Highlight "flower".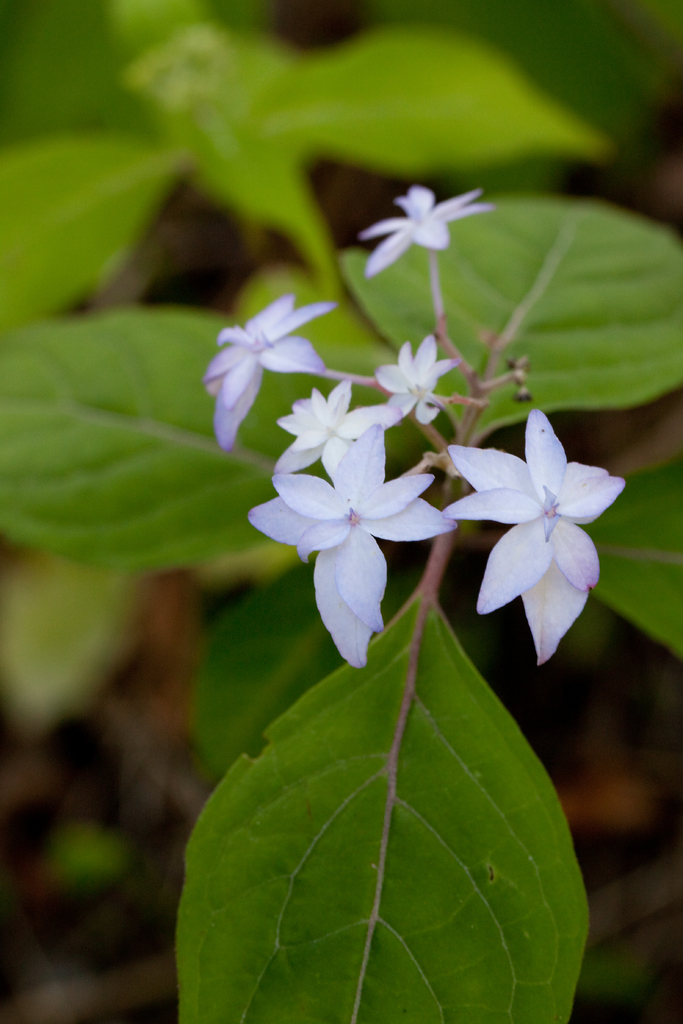
Highlighted region: <region>198, 293, 342, 454</region>.
